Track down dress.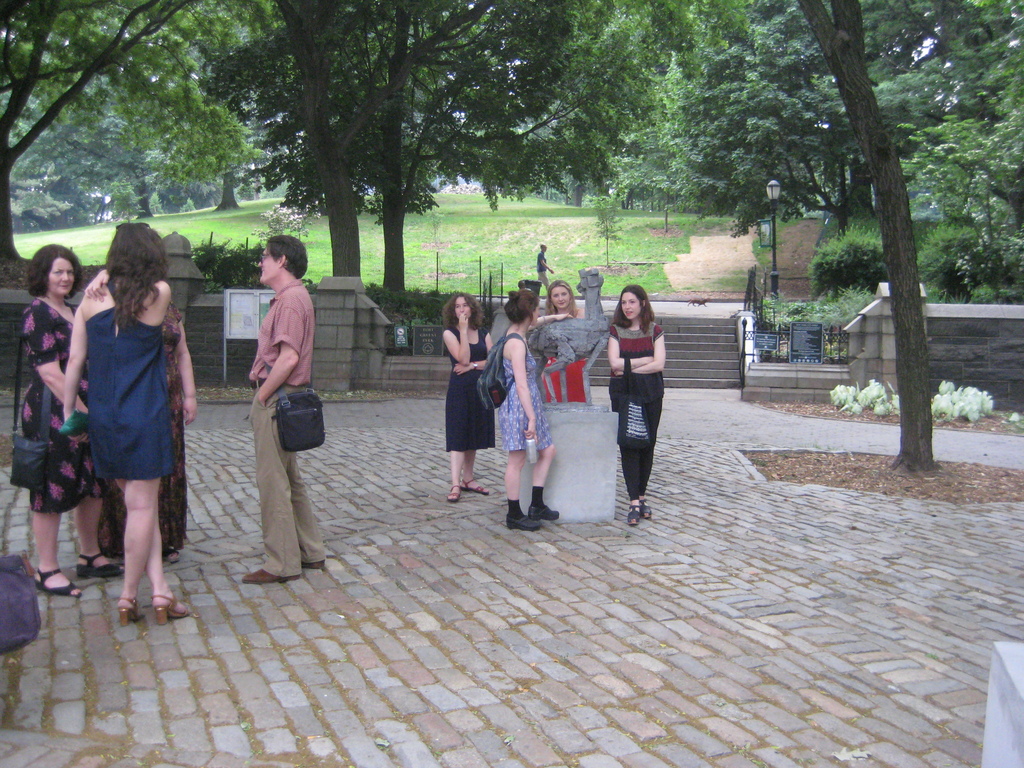
Tracked to 20/298/92/515.
